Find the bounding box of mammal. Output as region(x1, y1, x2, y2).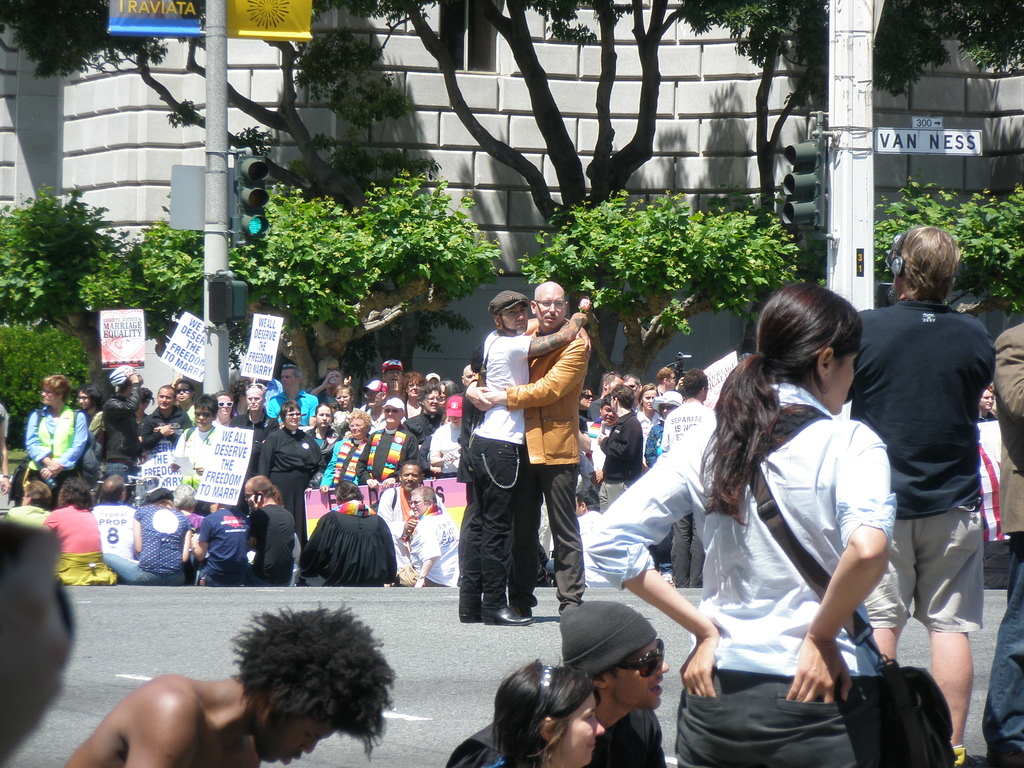
region(440, 652, 603, 767).
